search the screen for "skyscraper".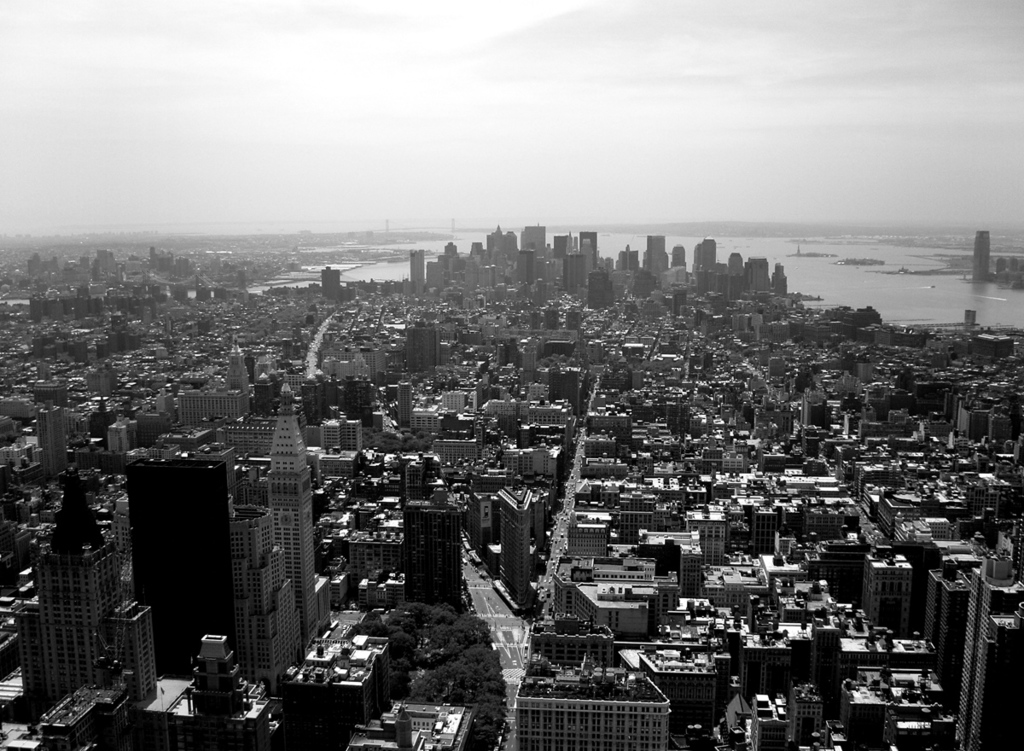
Found at locate(26, 460, 137, 734).
